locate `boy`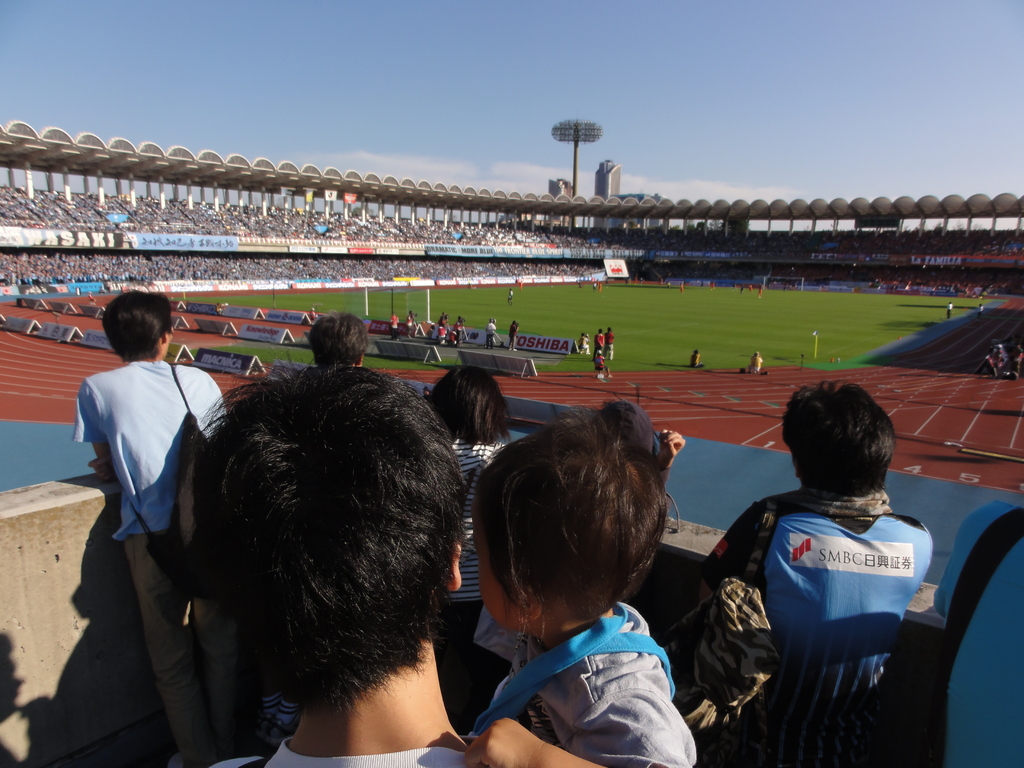
pyautogui.locateOnScreen(455, 402, 700, 767)
